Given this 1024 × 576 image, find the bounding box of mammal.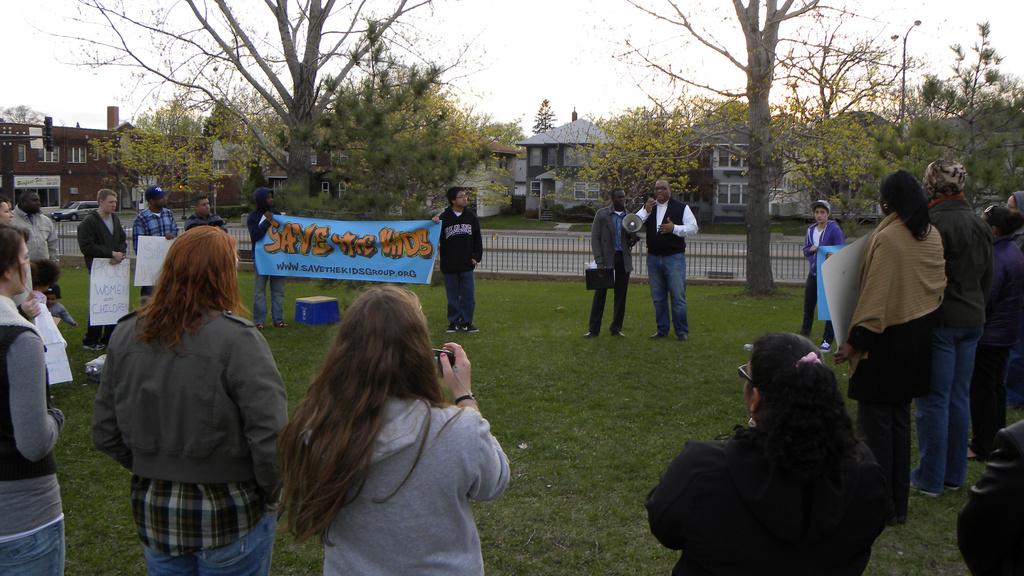
locate(79, 188, 129, 351).
